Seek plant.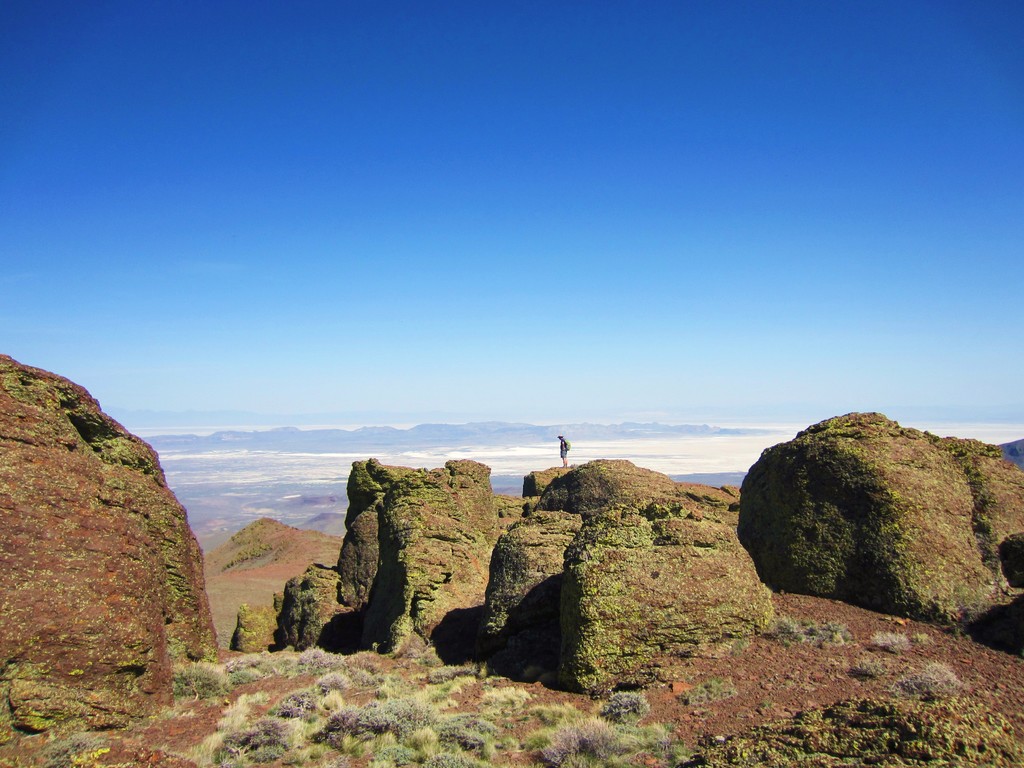
select_region(899, 660, 975, 696).
